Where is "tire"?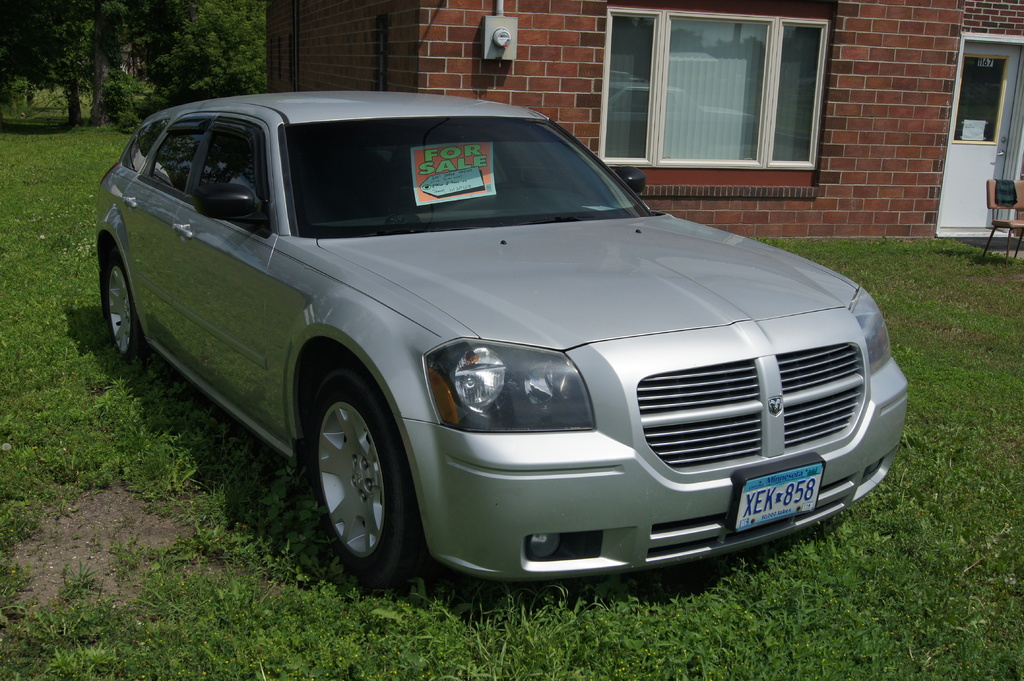
(left=301, top=366, right=408, bottom=582).
